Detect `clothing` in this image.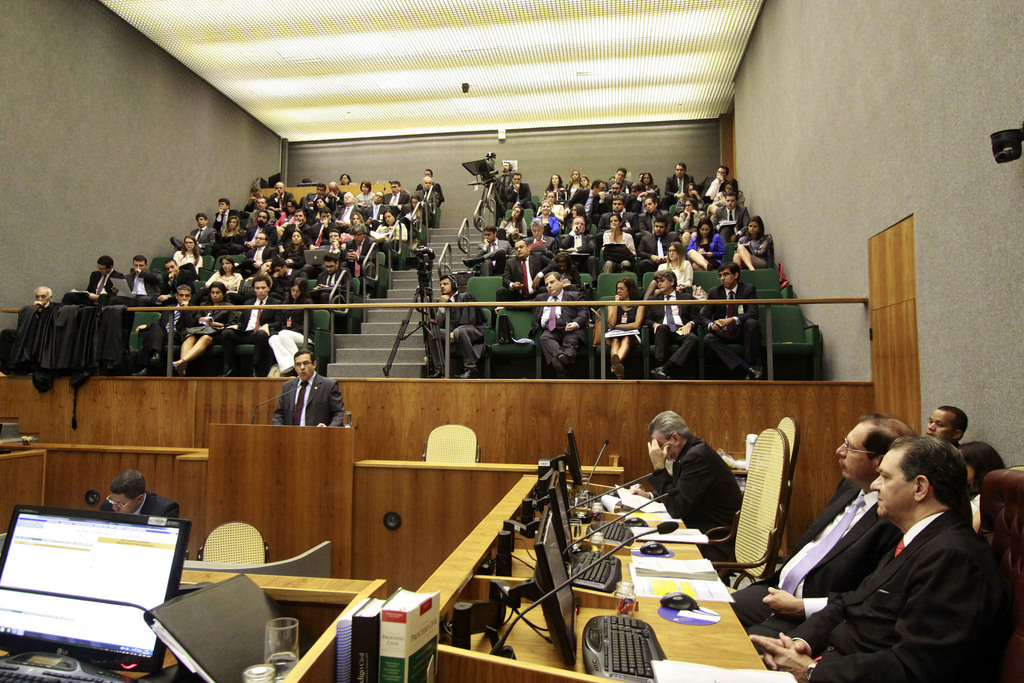
Detection: box(654, 325, 698, 365).
